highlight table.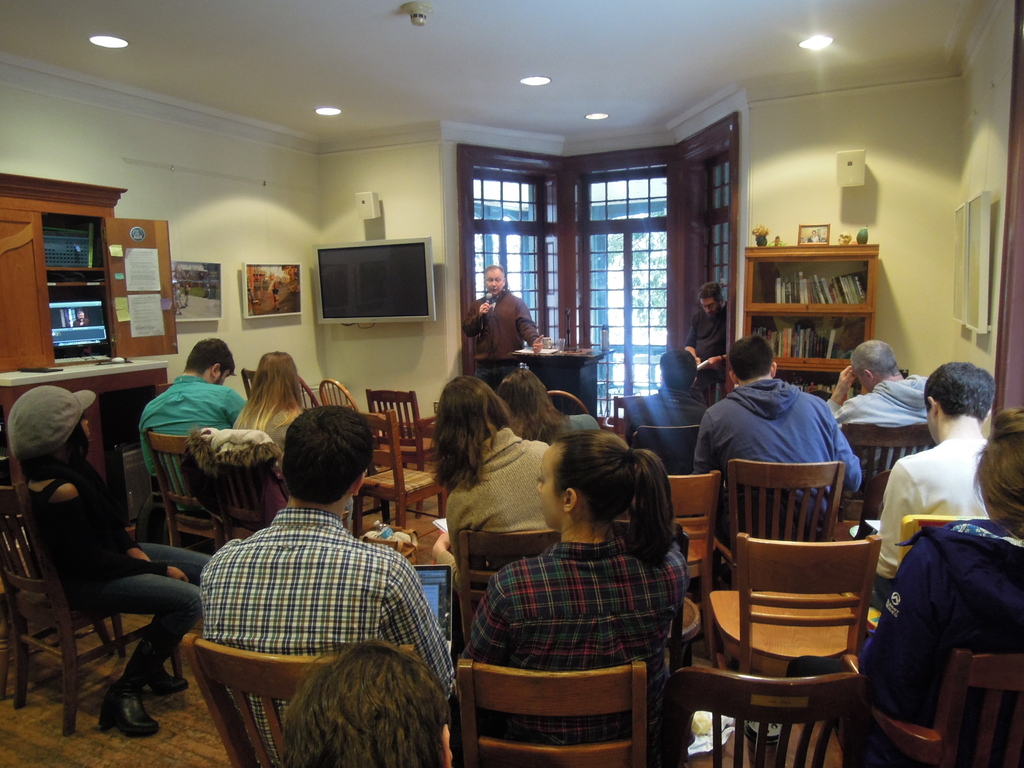
Highlighted region: box(510, 347, 604, 419).
